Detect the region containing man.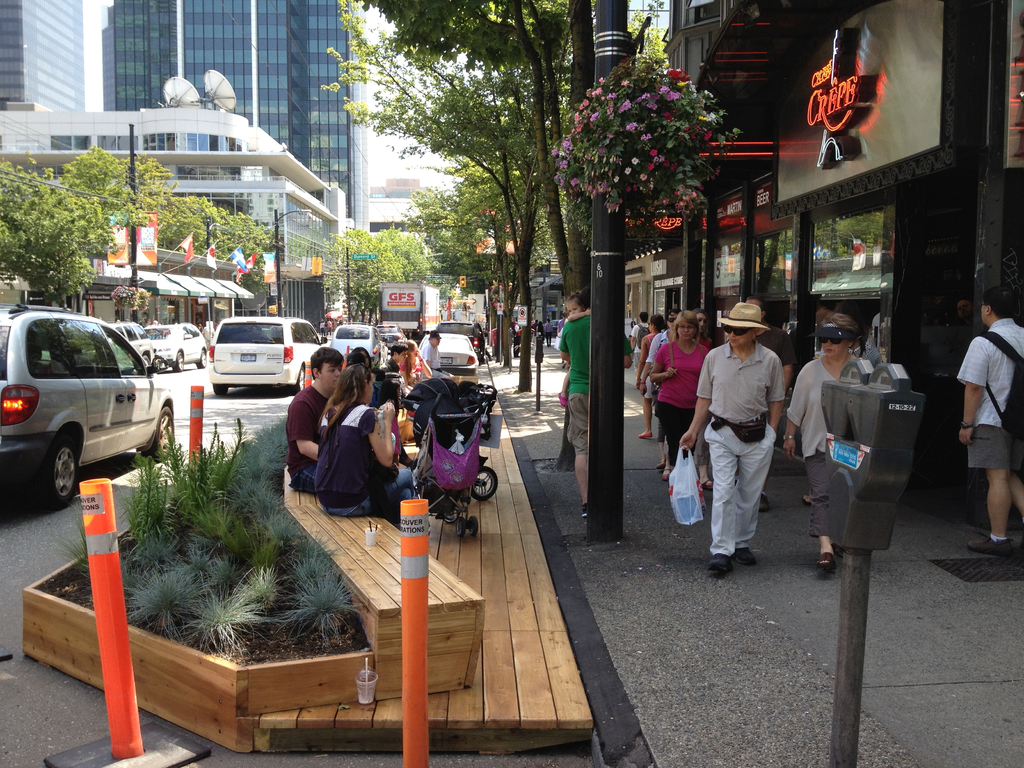
detection(545, 319, 552, 347).
